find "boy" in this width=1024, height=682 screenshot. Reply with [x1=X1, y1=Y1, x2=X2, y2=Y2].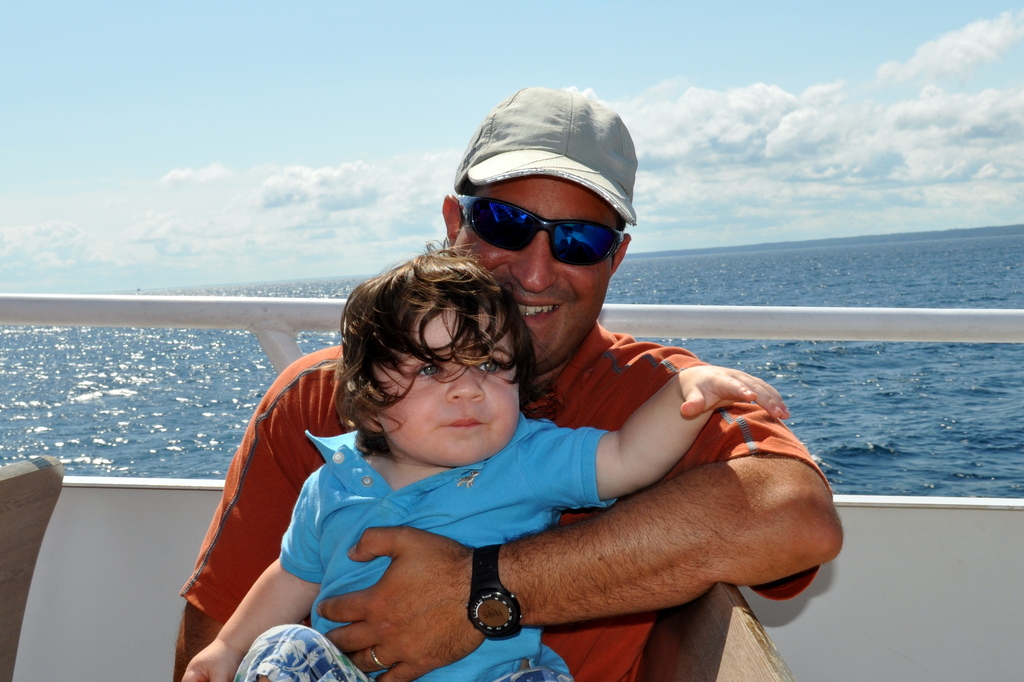
[x1=177, y1=241, x2=792, y2=680].
